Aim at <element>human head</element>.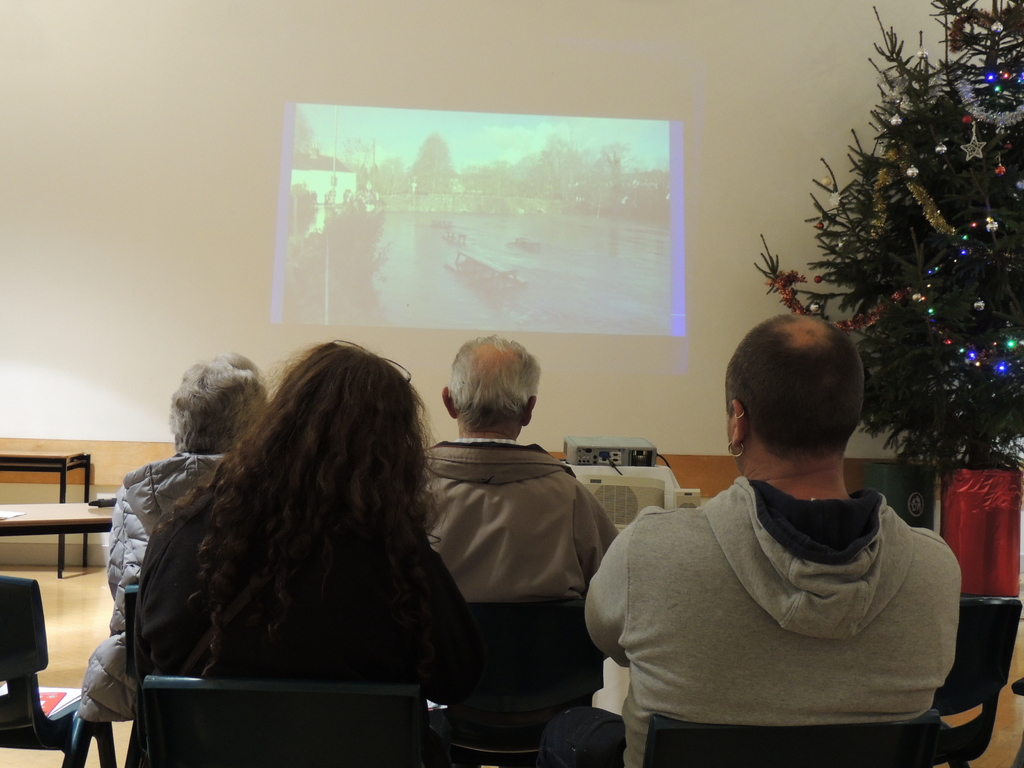
Aimed at {"left": 229, "top": 335, "right": 426, "bottom": 529}.
